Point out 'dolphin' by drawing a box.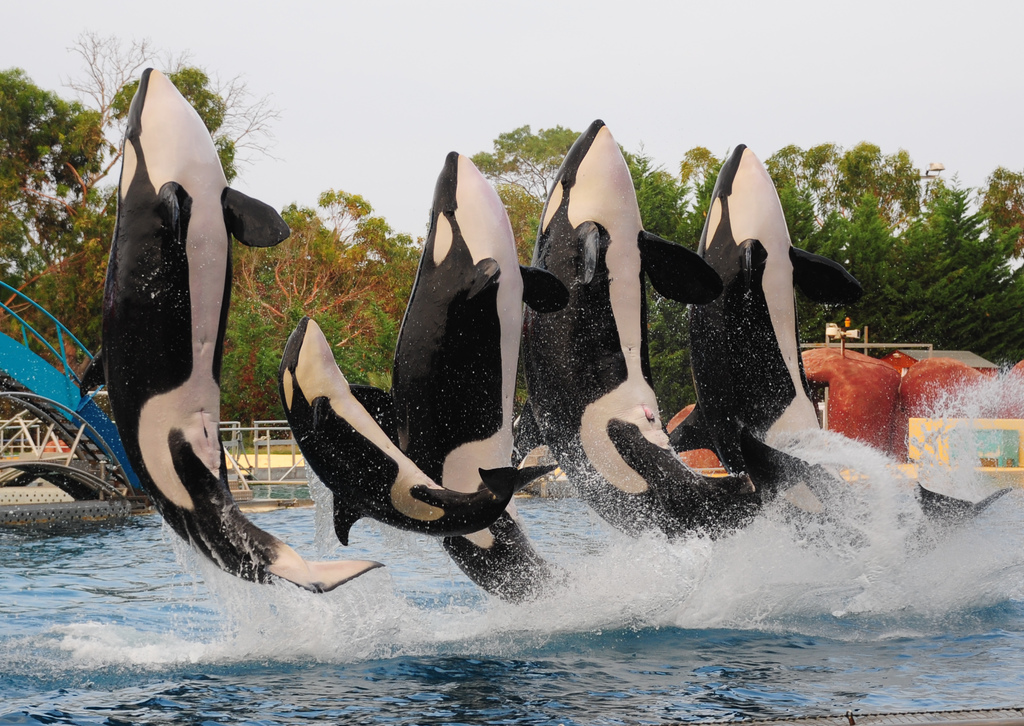
<bbox>388, 147, 571, 604</bbox>.
